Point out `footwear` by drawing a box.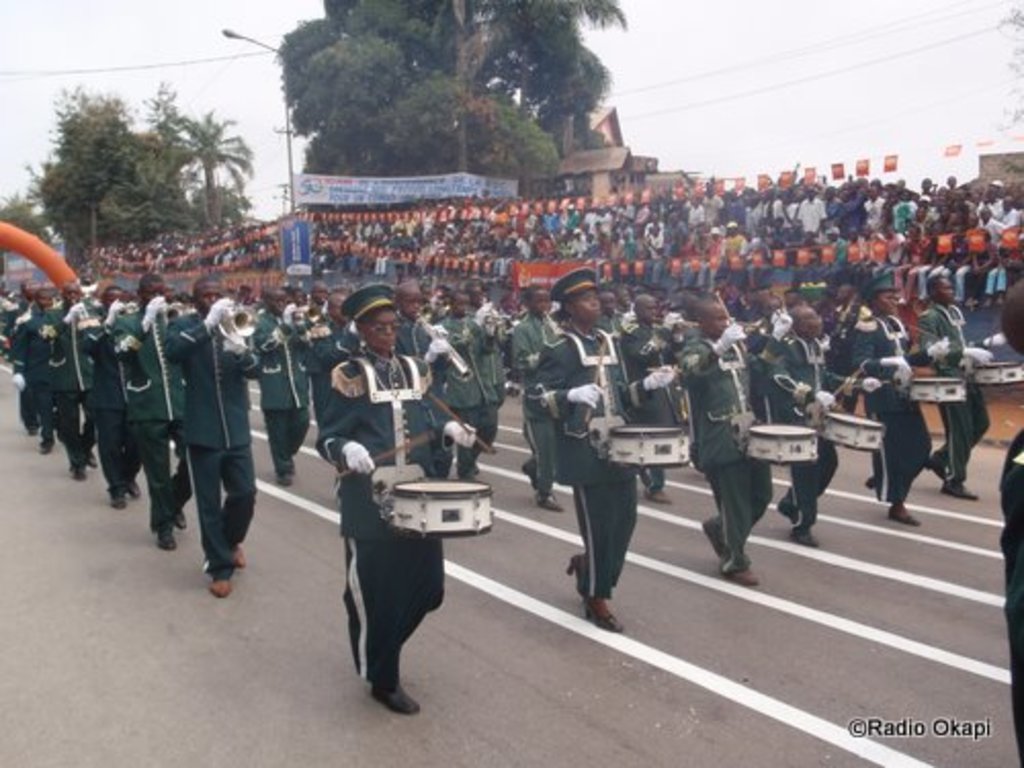
locate(858, 473, 872, 489).
